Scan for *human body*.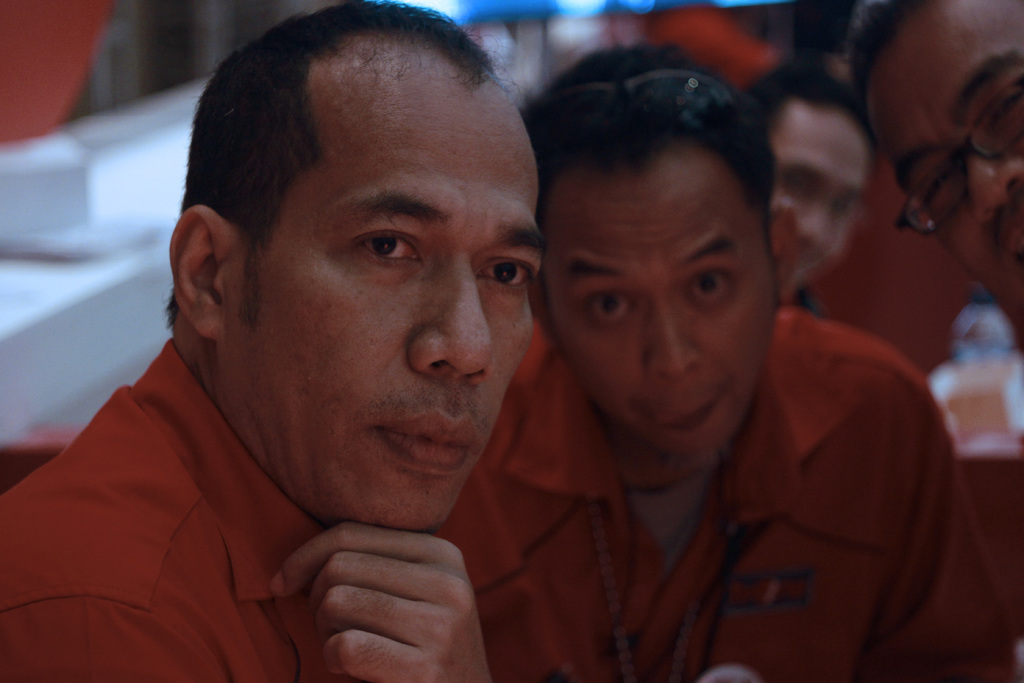
Scan result: BBox(477, 53, 951, 680).
